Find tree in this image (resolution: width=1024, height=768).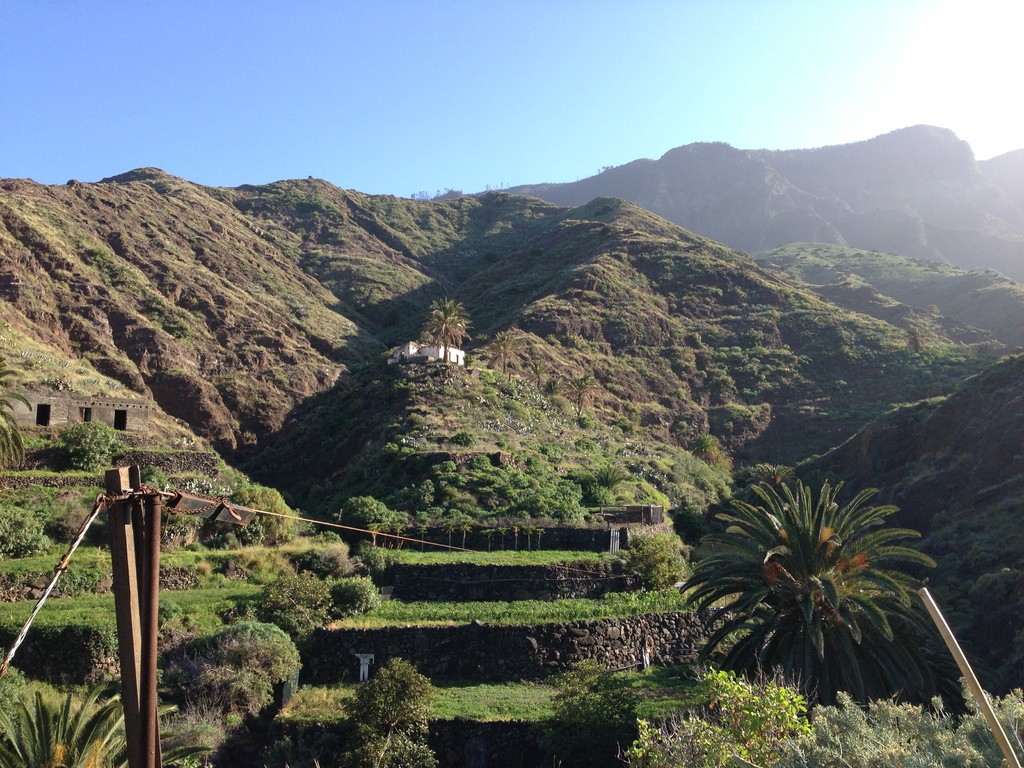
bbox=[420, 299, 477, 365].
